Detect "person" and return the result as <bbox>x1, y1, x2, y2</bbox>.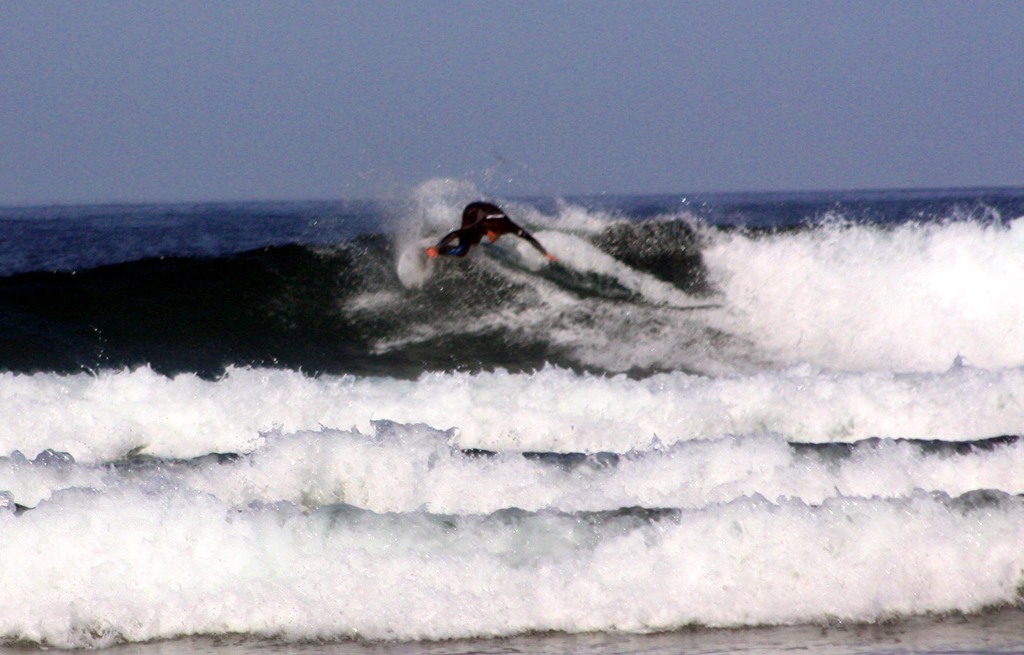
<bbox>428, 198, 556, 262</bbox>.
